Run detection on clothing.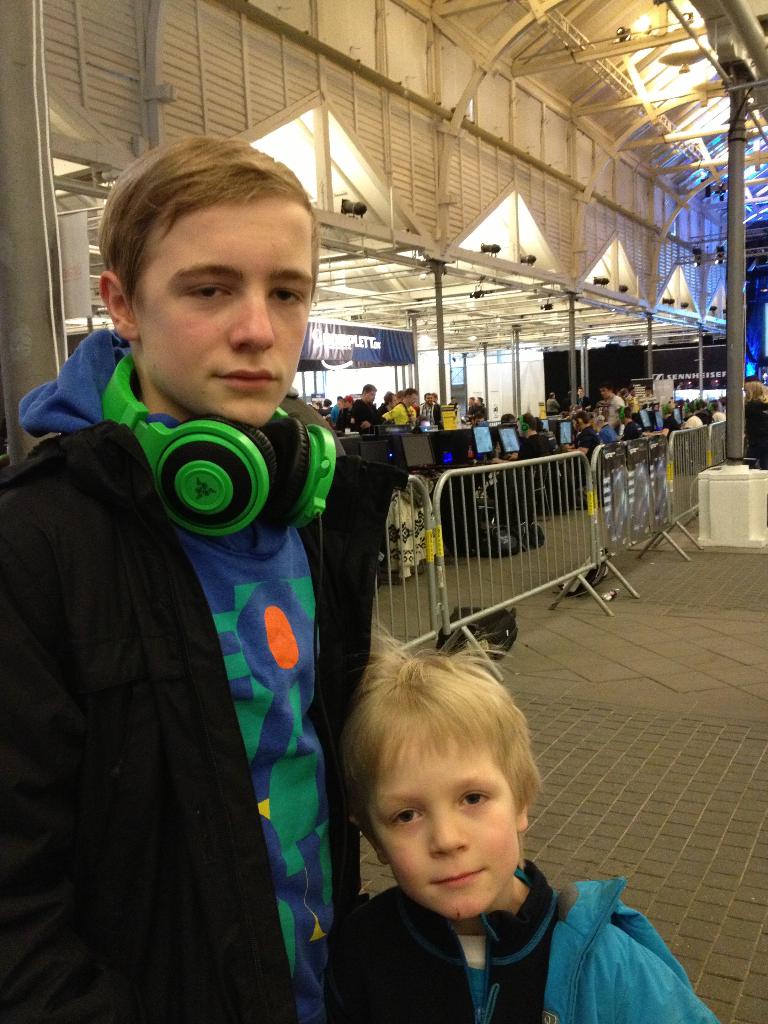
Result: (687, 404, 712, 432).
